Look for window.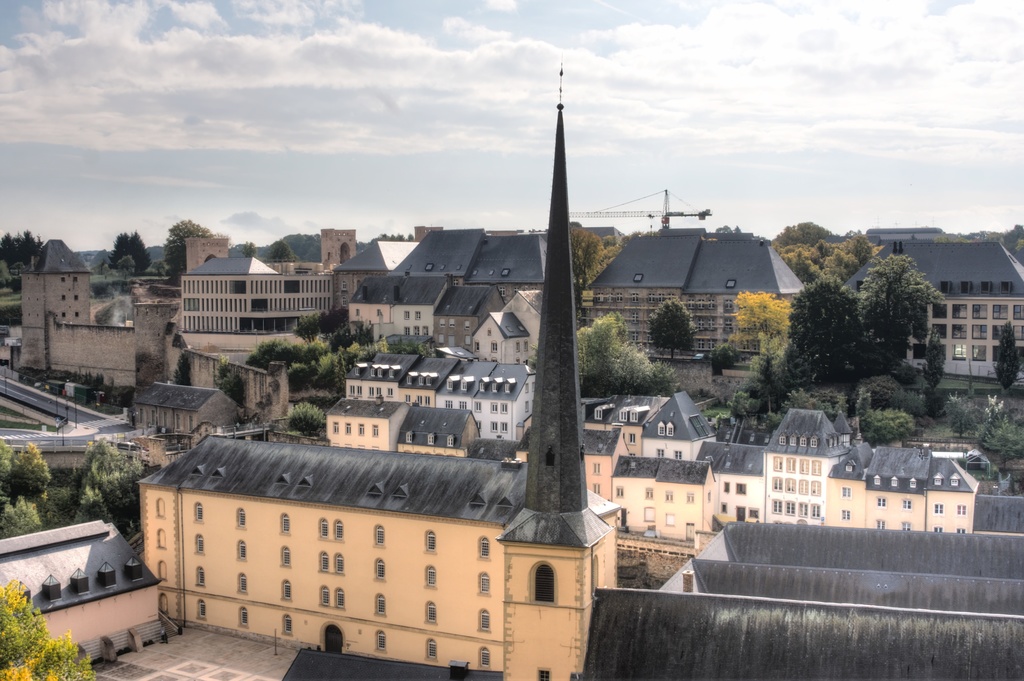
Found: {"left": 335, "top": 587, "right": 346, "bottom": 609}.
